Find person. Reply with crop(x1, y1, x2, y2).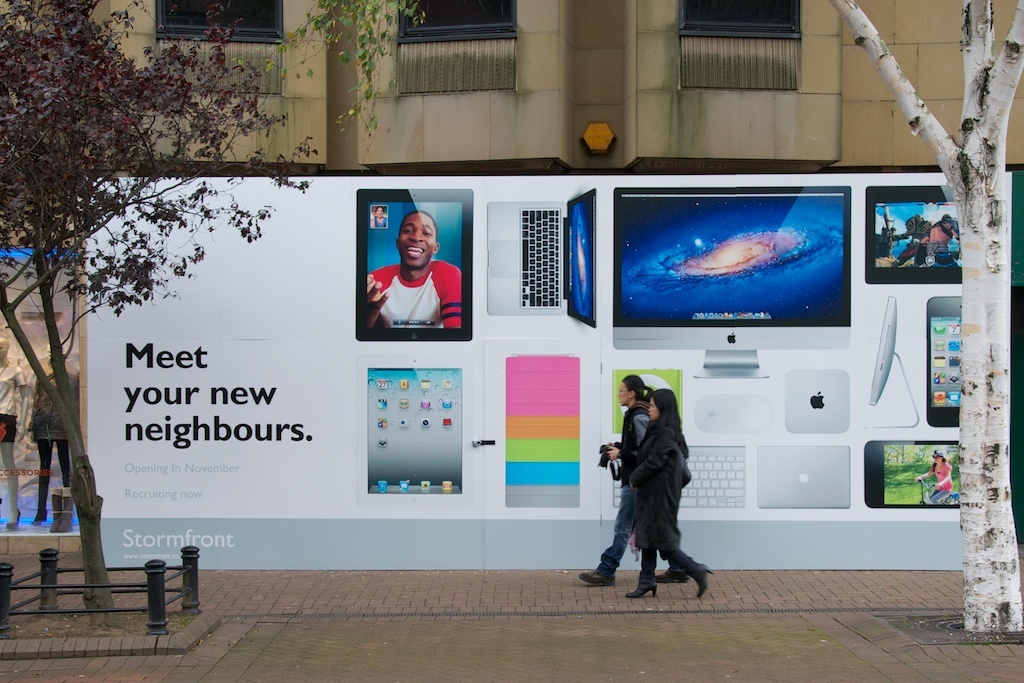
crop(896, 215, 929, 264).
